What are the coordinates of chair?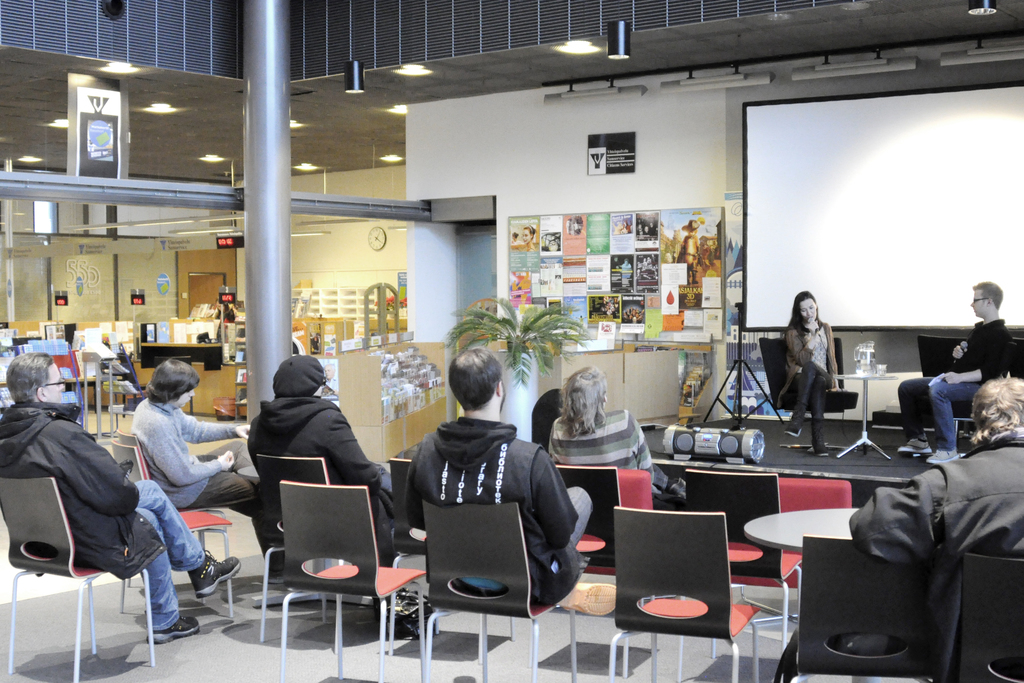
<box>755,336,858,457</box>.
